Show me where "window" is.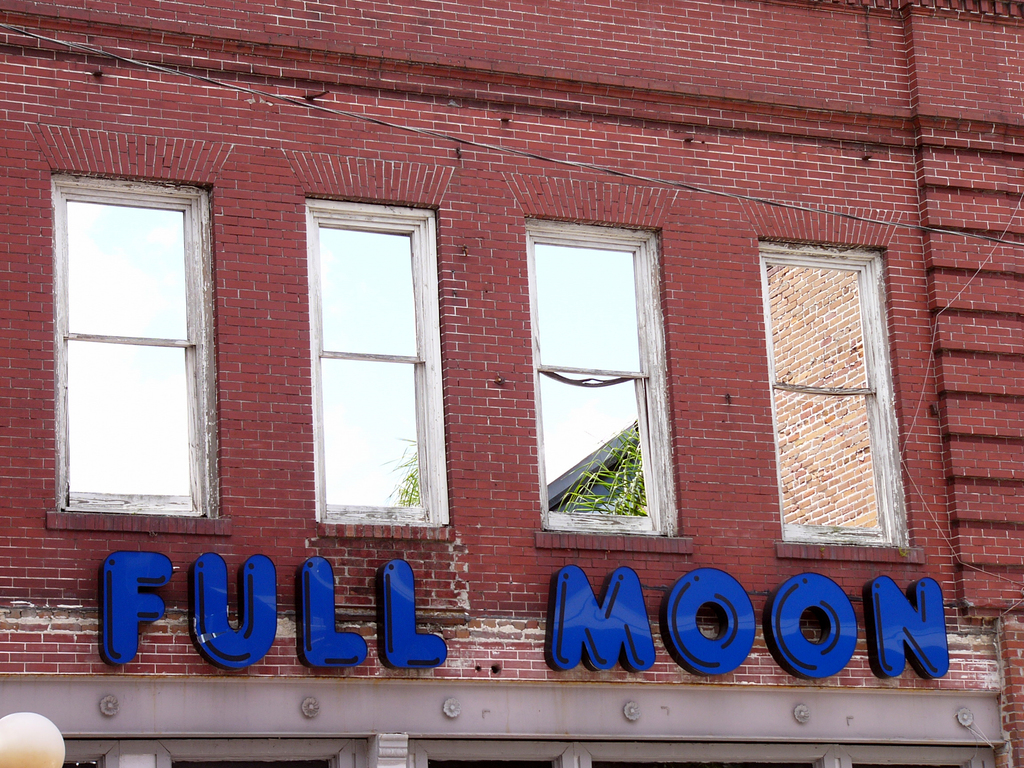
"window" is at [525, 214, 690, 550].
